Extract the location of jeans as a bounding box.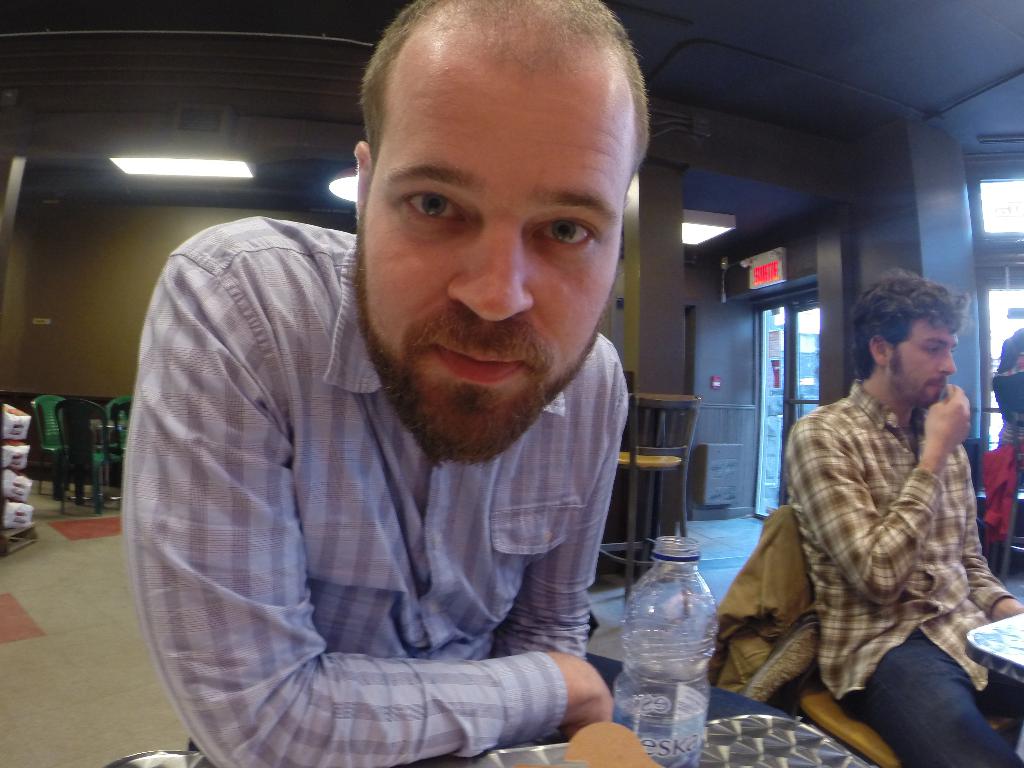
crop(844, 630, 1023, 767).
